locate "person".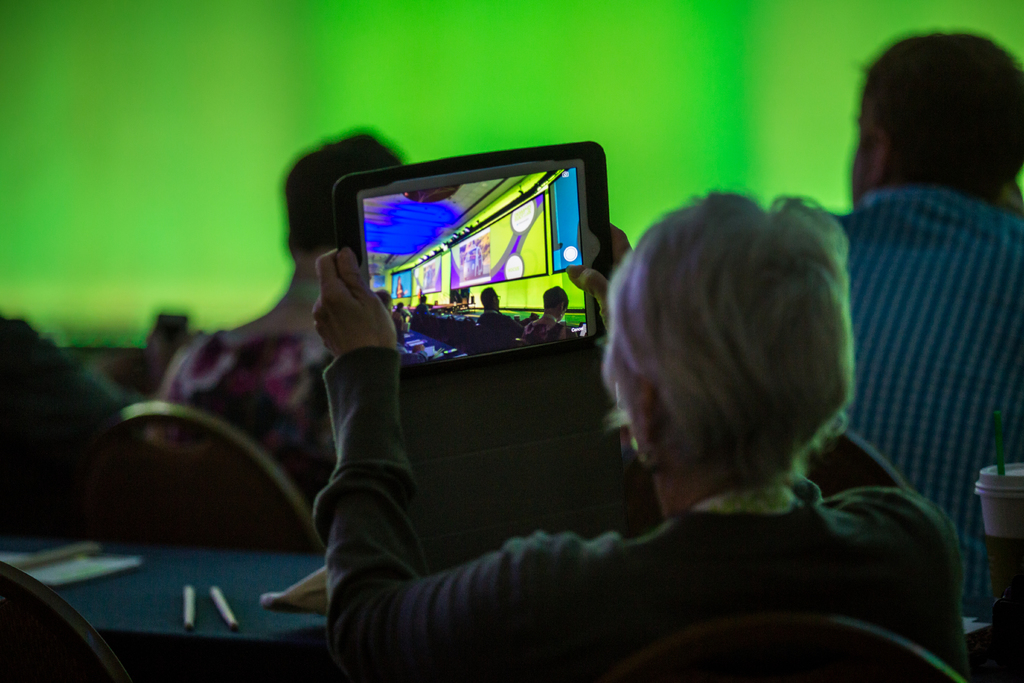
Bounding box: [left=315, top=183, right=976, bottom=682].
